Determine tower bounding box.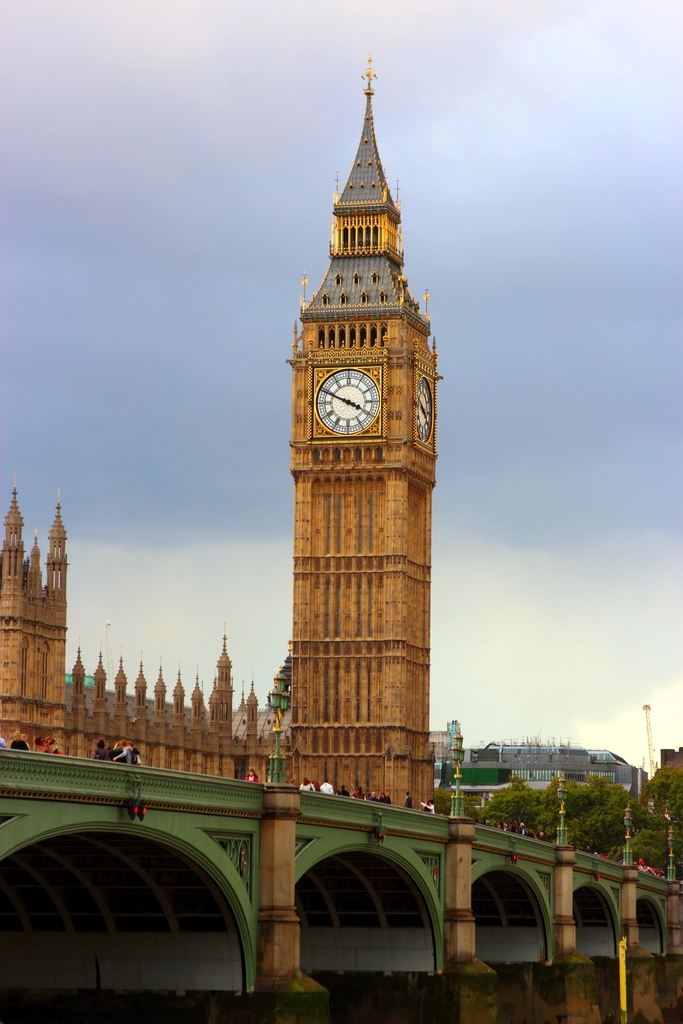
Determined: [115, 653, 122, 708].
